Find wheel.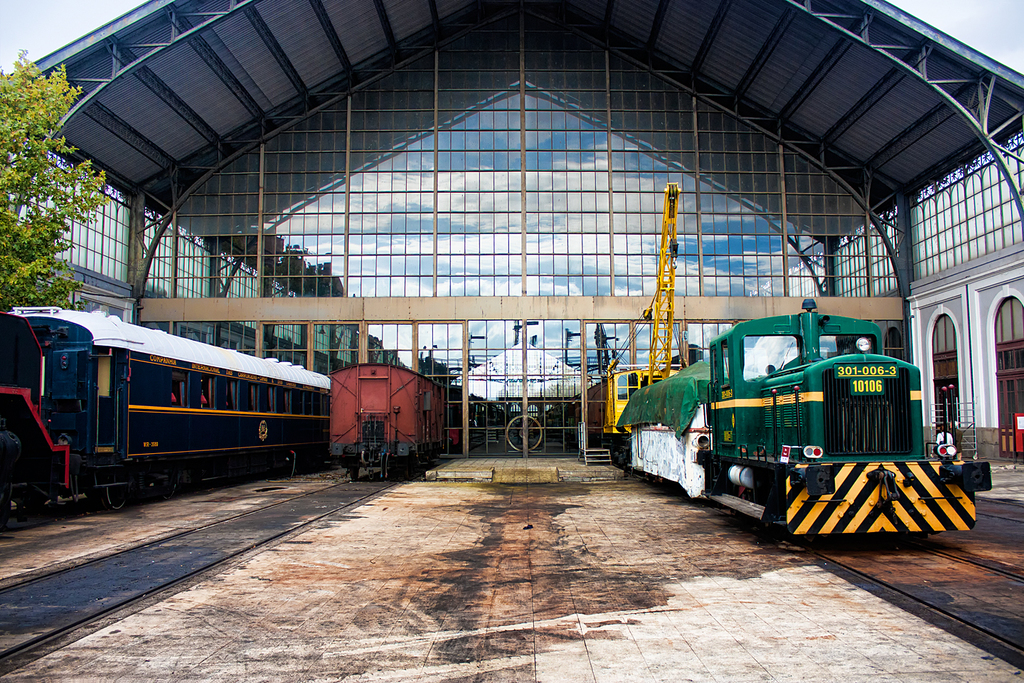
[x1=156, y1=465, x2=176, y2=499].
